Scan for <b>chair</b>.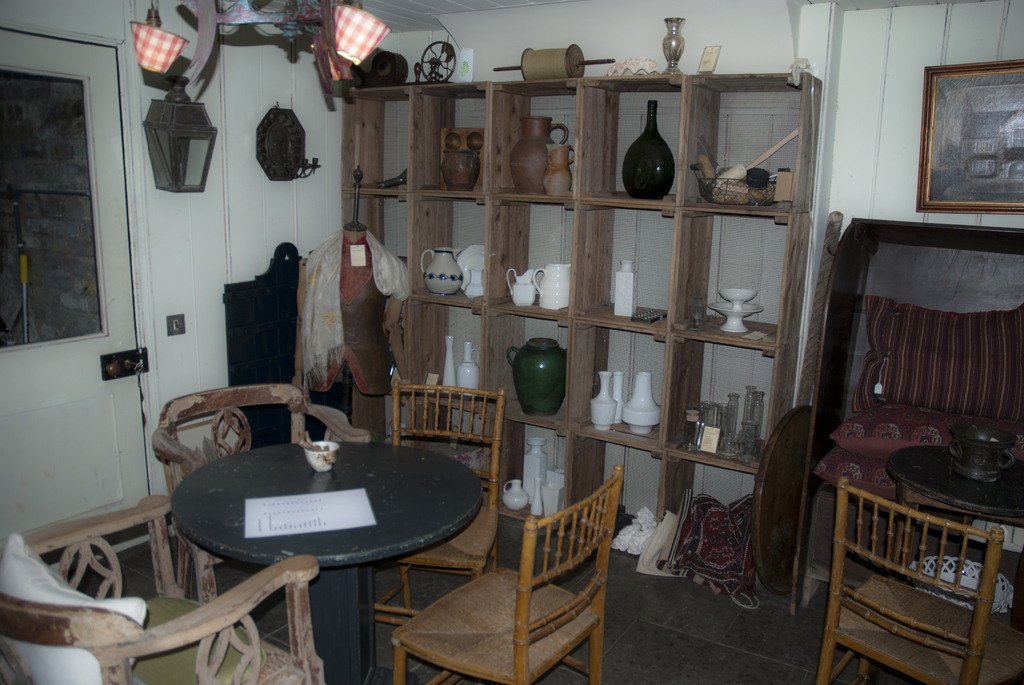
Scan result: [141, 386, 383, 607].
